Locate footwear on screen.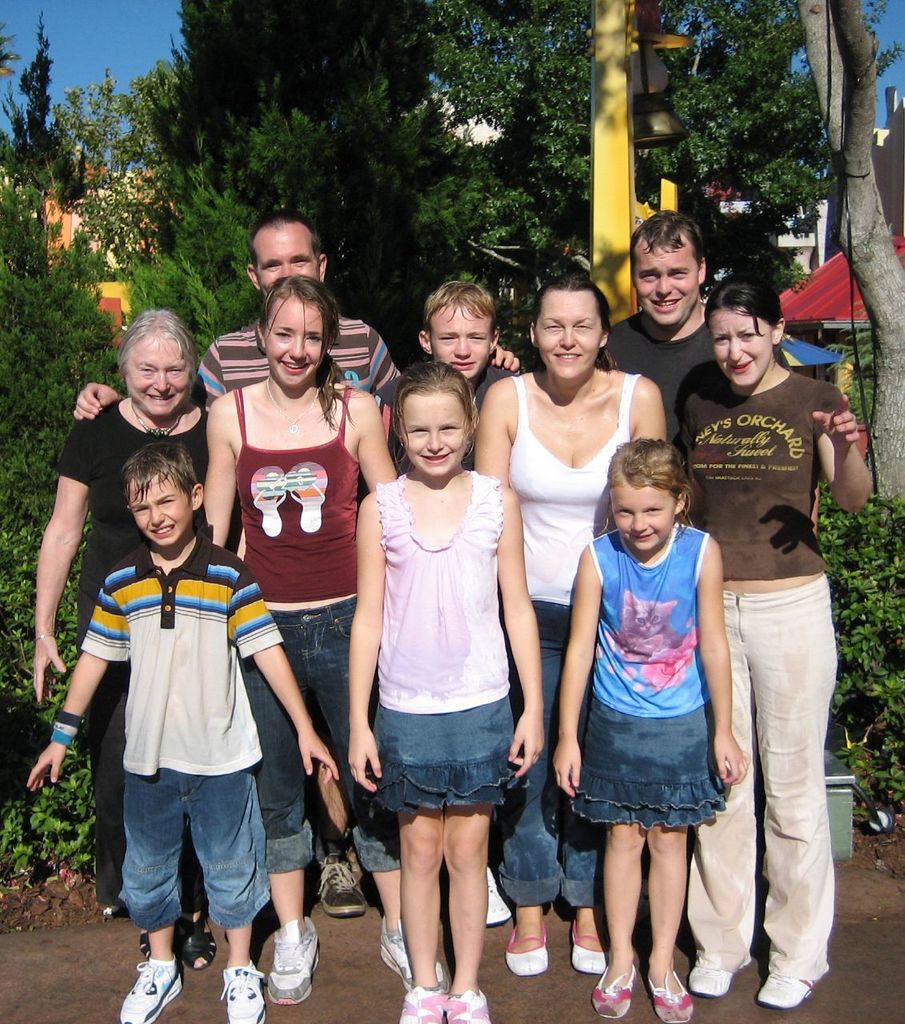
On screen at 571 918 612 977.
